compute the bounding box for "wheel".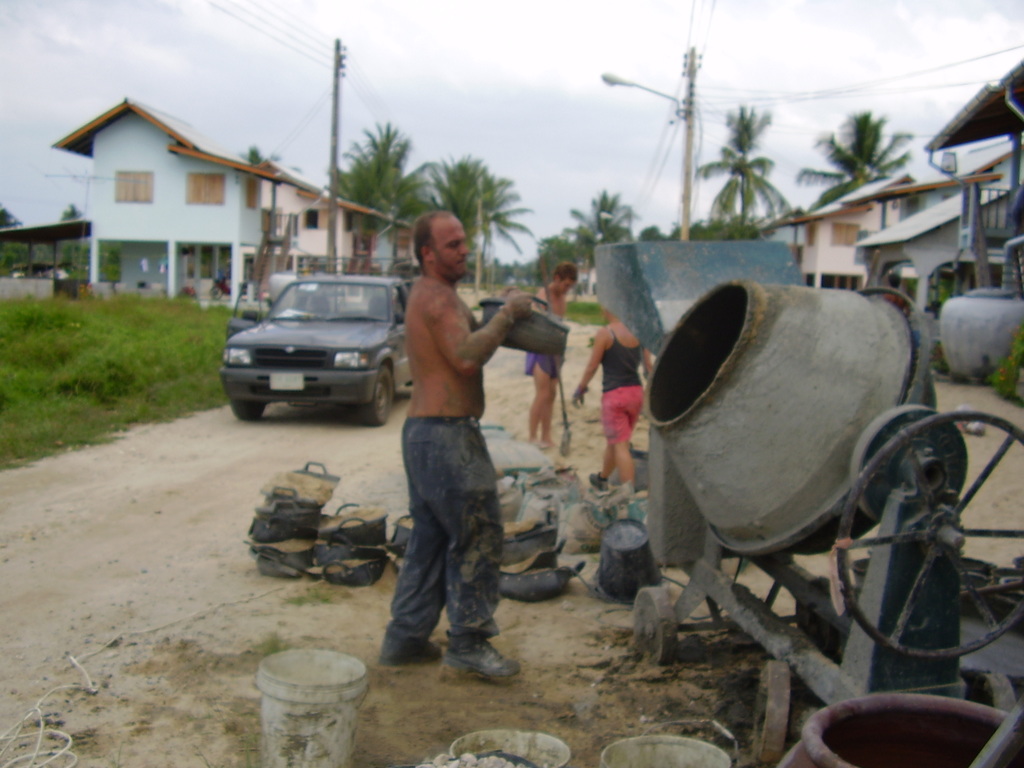
BBox(228, 399, 268, 425).
